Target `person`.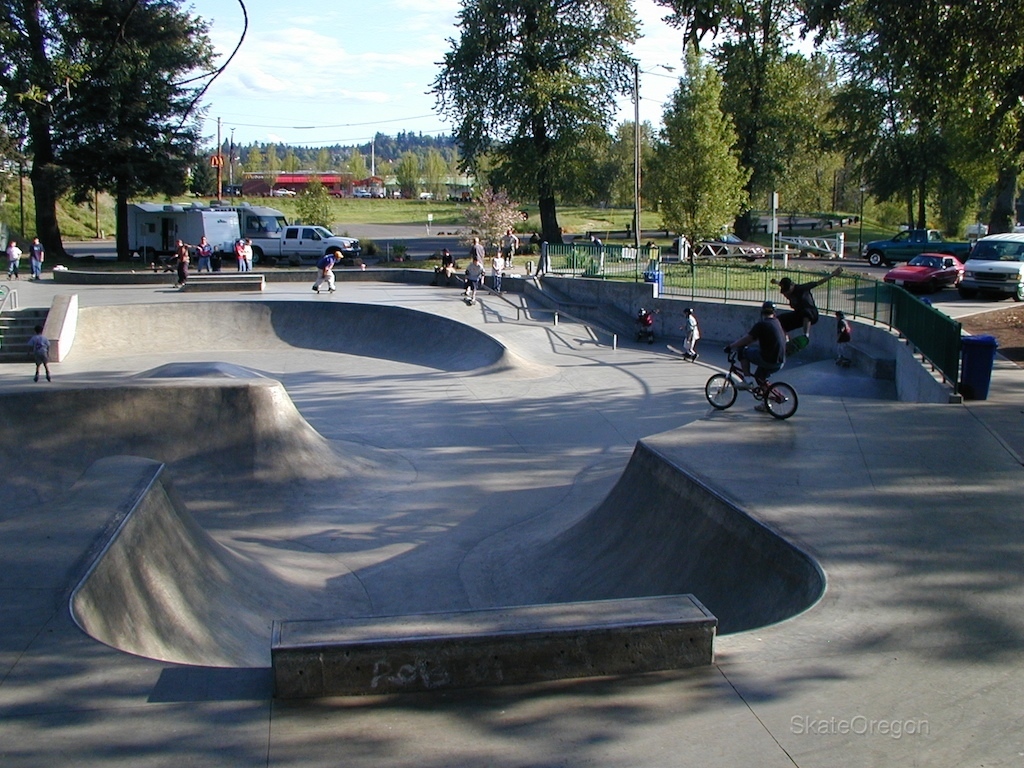
Target region: x1=31 y1=231 x2=45 y2=279.
